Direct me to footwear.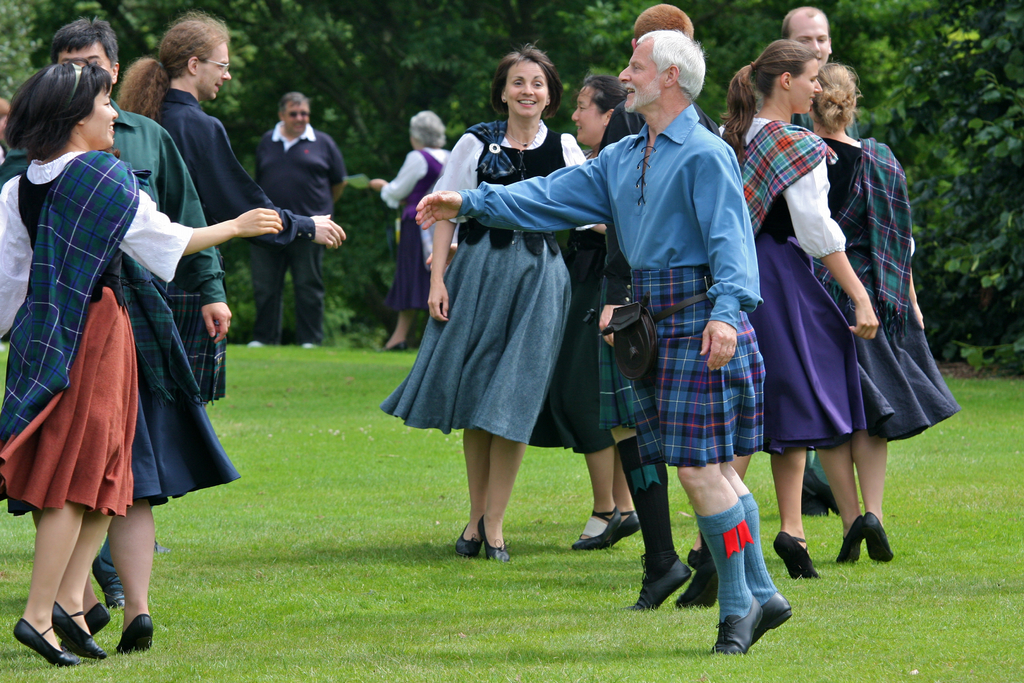
Direction: locate(60, 599, 109, 653).
